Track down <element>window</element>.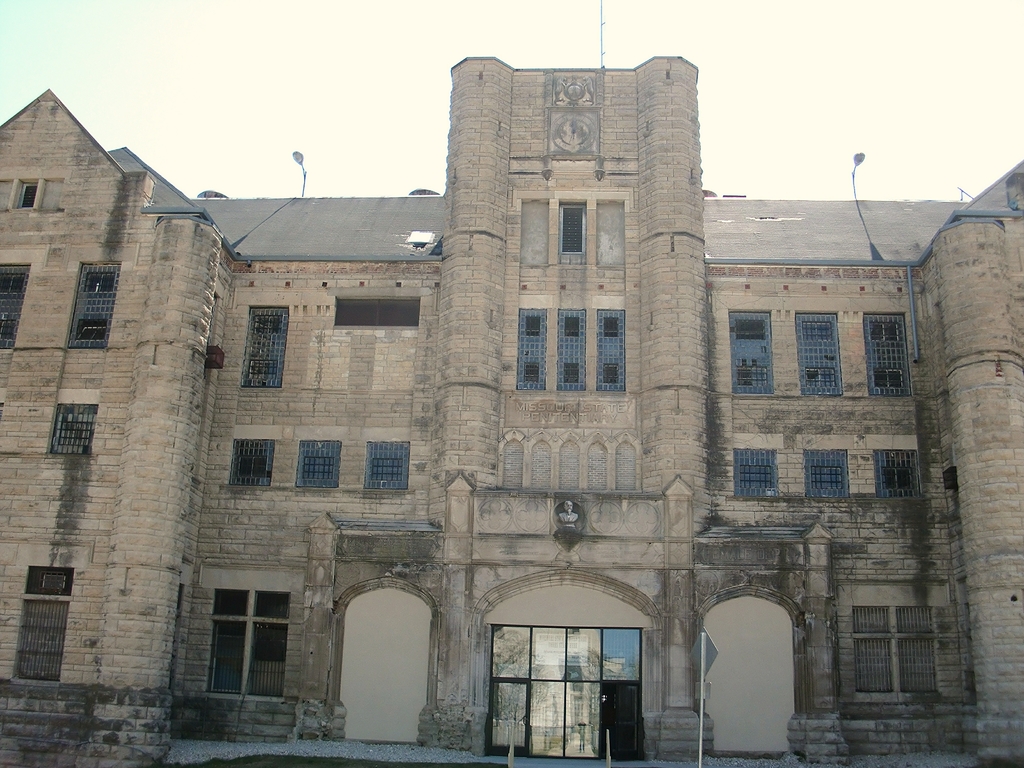
Tracked to rect(561, 200, 587, 262).
